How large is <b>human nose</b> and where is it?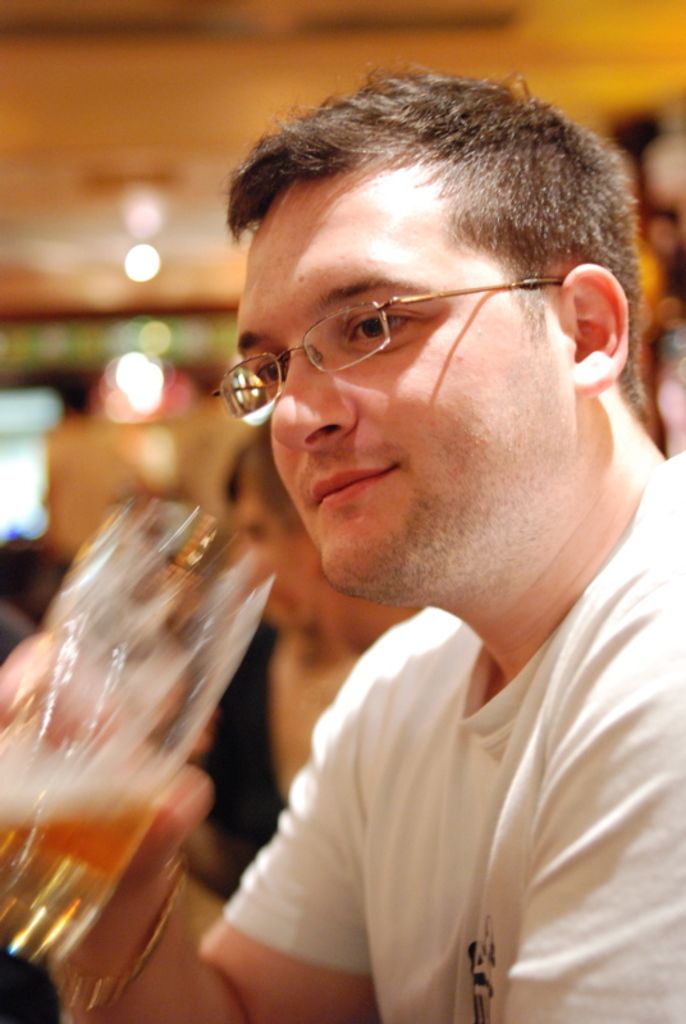
Bounding box: (x1=269, y1=348, x2=360, y2=454).
